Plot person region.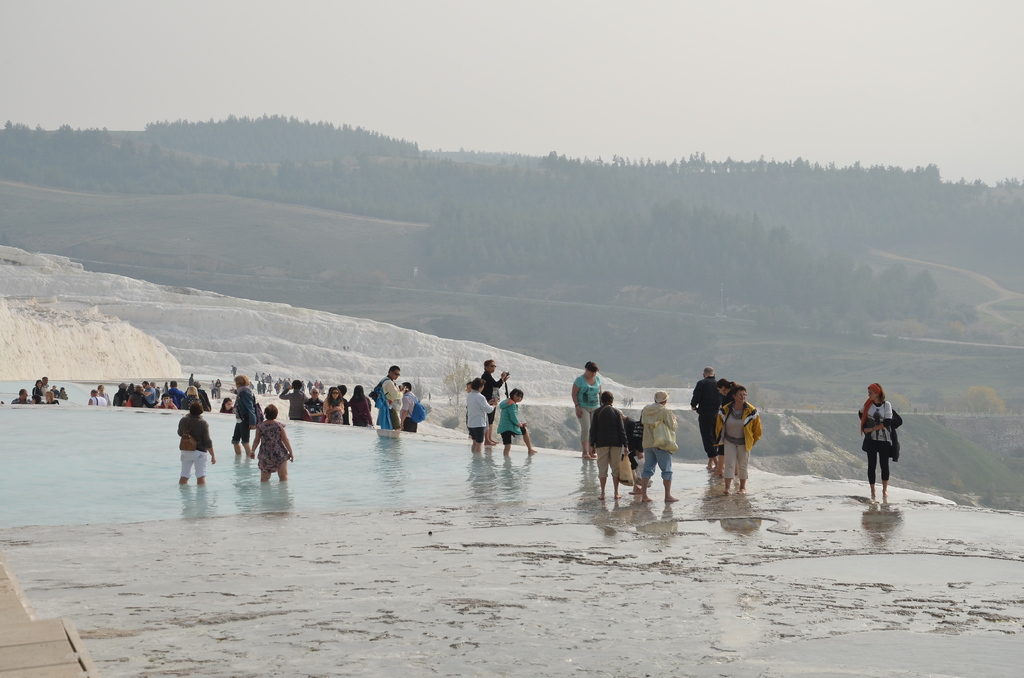
Plotted at pyautogui.locateOnScreen(61, 385, 71, 405).
